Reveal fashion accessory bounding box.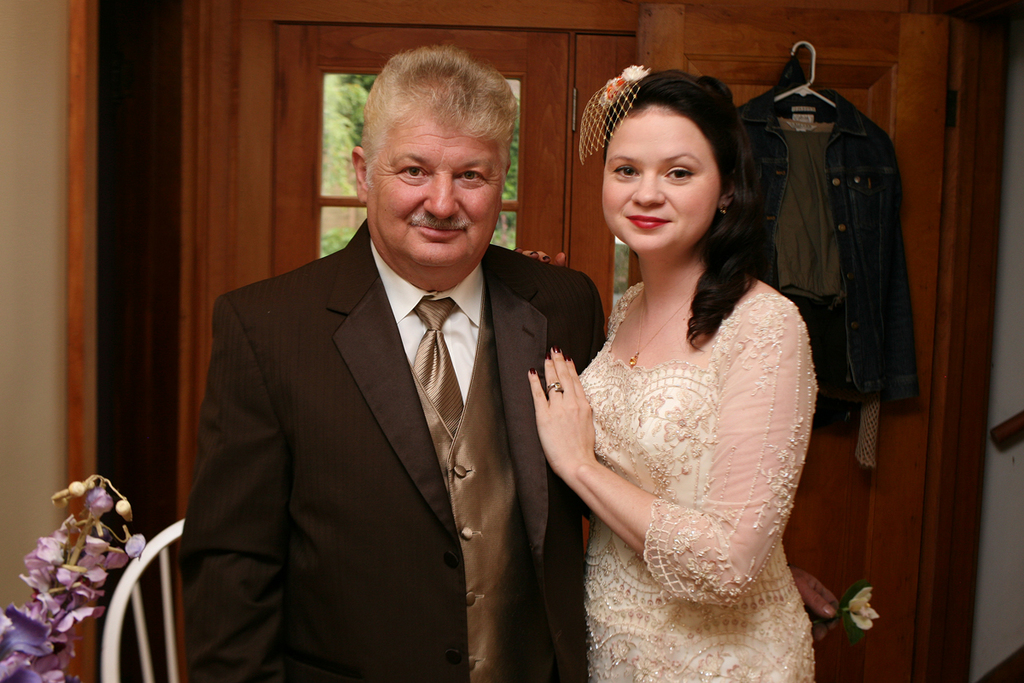
Revealed: [left=718, top=202, right=726, bottom=216].
